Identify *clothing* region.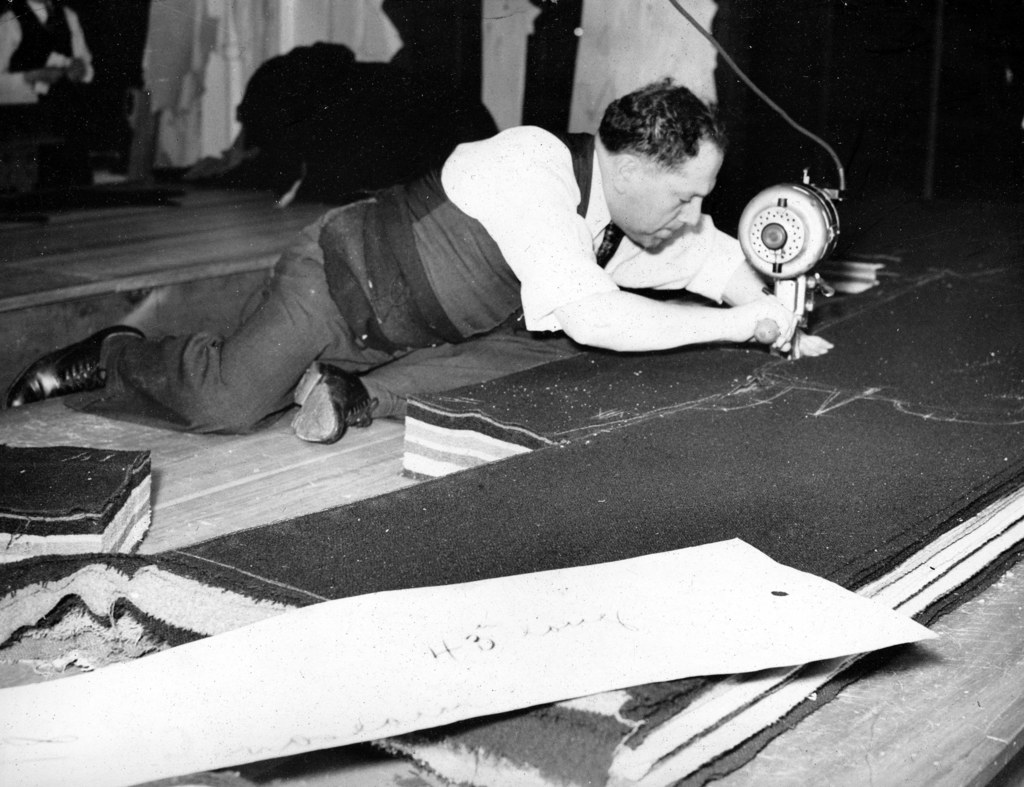
Region: bbox=[0, 0, 95, 214].
